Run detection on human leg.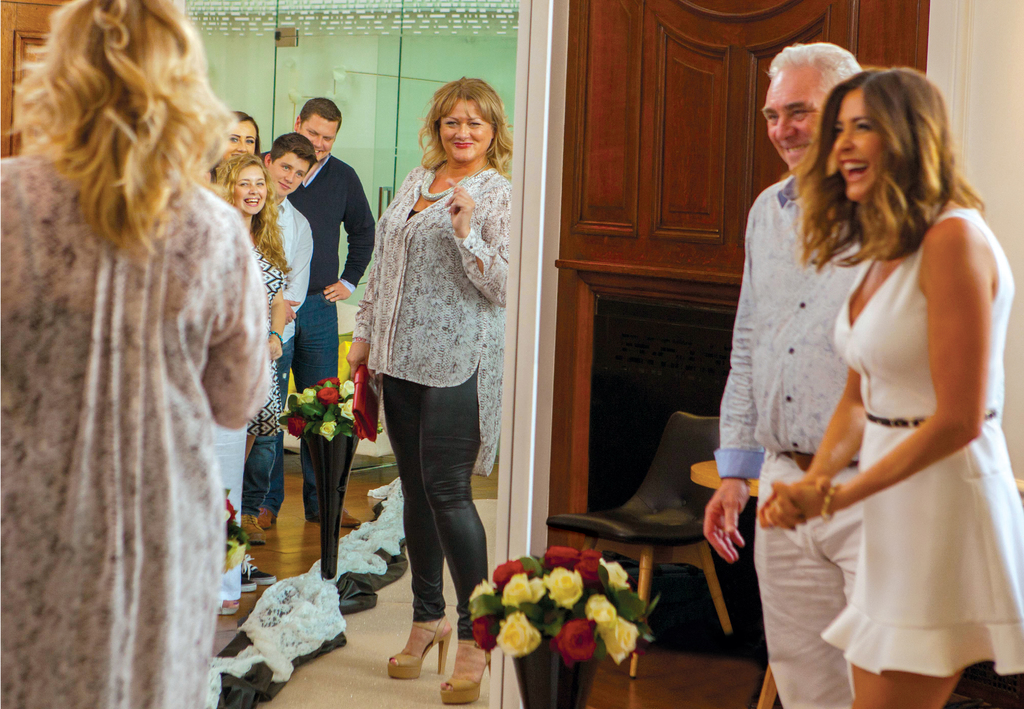
Result: detection(259, 324, 293, 529).
